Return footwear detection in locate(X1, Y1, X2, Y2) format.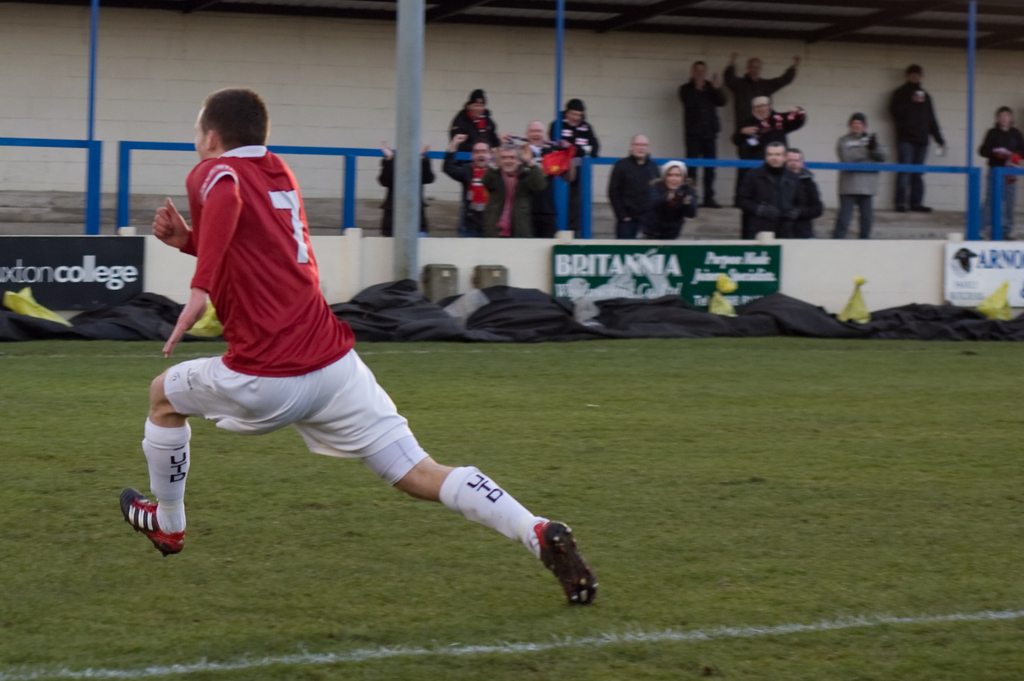
locate(121, 488, 188, 558).
